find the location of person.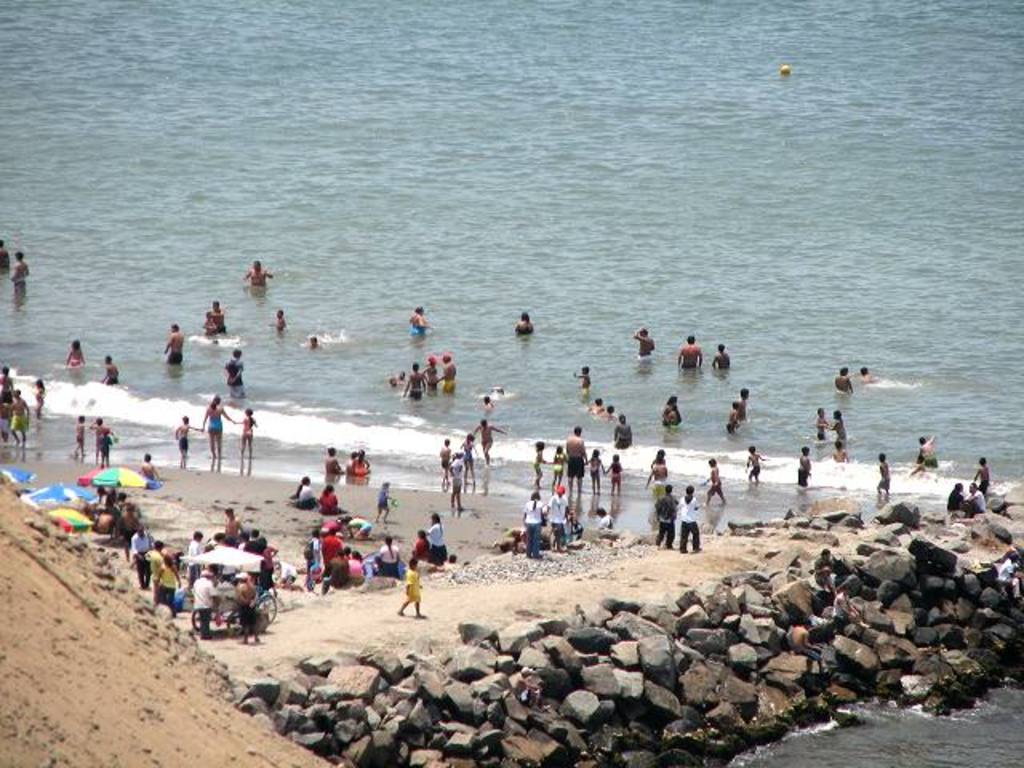
Location: locate(742, 445, 771, 480).
